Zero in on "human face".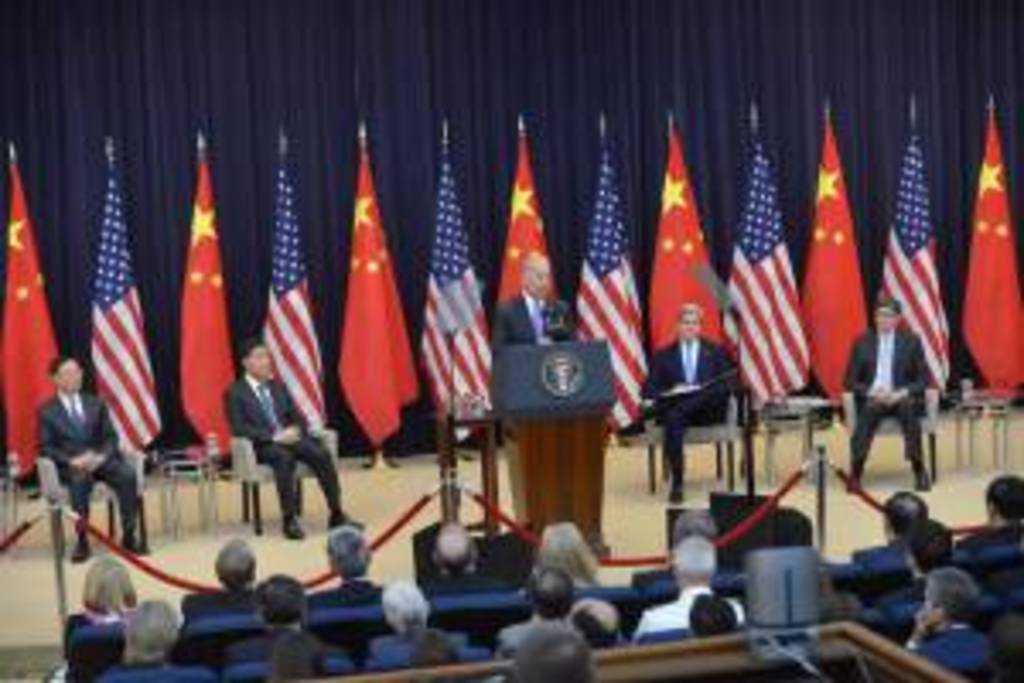
Zeroed in: <region>679, 314, 700, 338</region>.
